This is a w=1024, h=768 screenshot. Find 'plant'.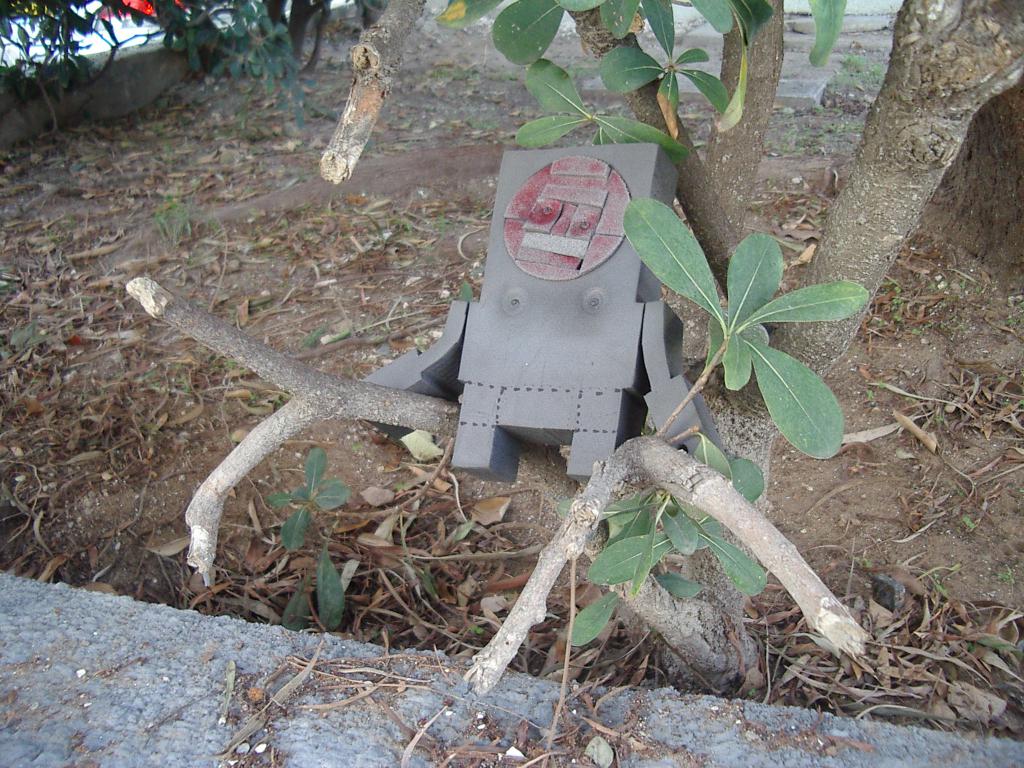
Bounding box: pyautogui.locateOnScreen(219, 357, 239, 371).
